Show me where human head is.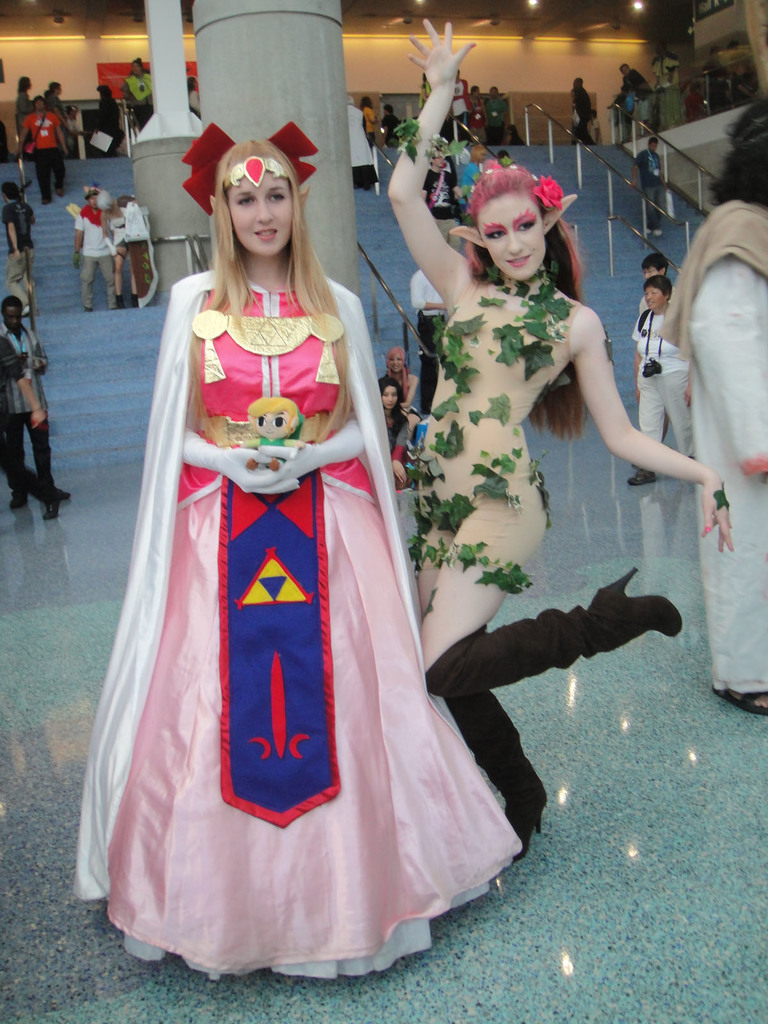
human head is at 465, 141, 493, 169.
